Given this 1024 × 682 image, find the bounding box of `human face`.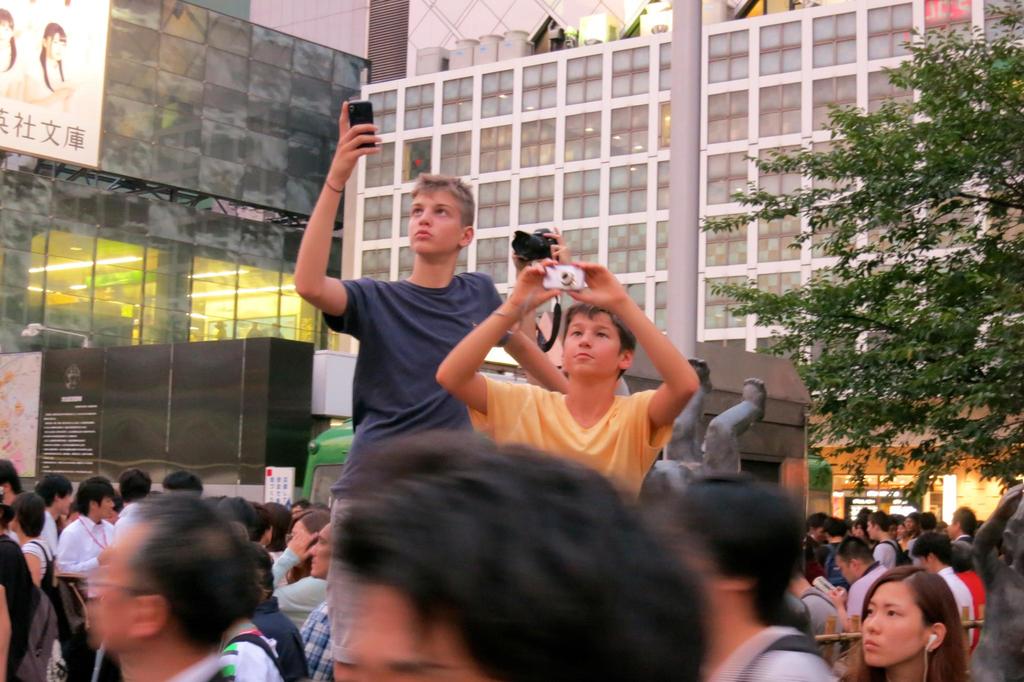
(860, 581, 929, 667).
